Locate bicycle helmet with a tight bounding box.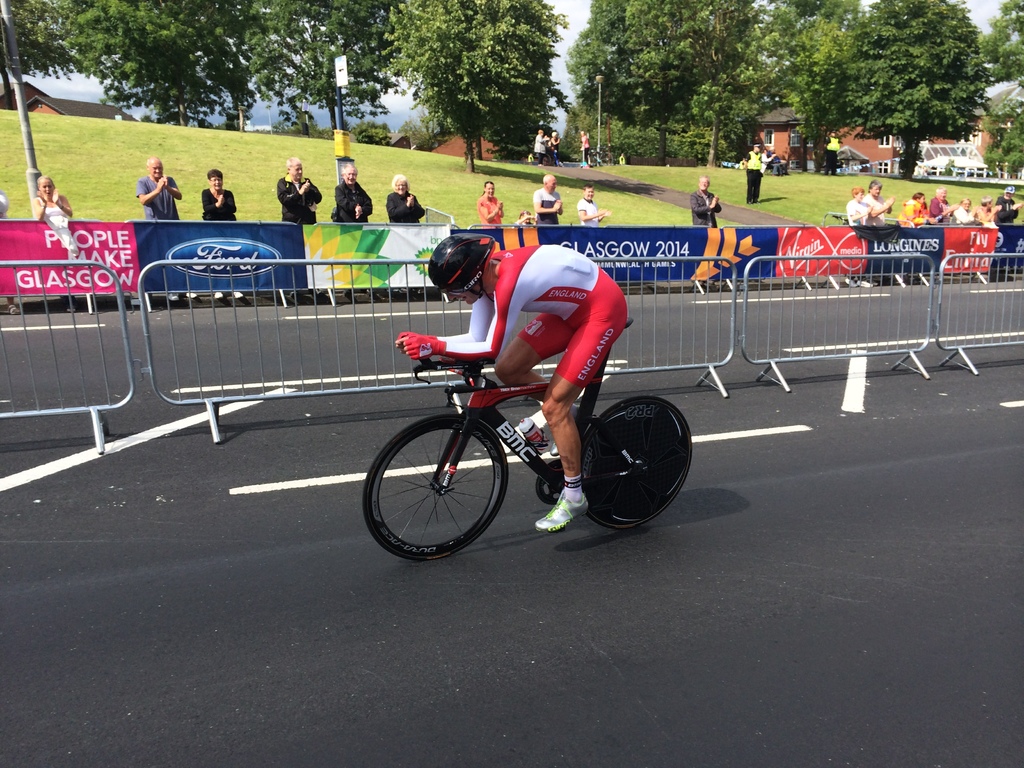
<box>436,236,502,298</box>.
